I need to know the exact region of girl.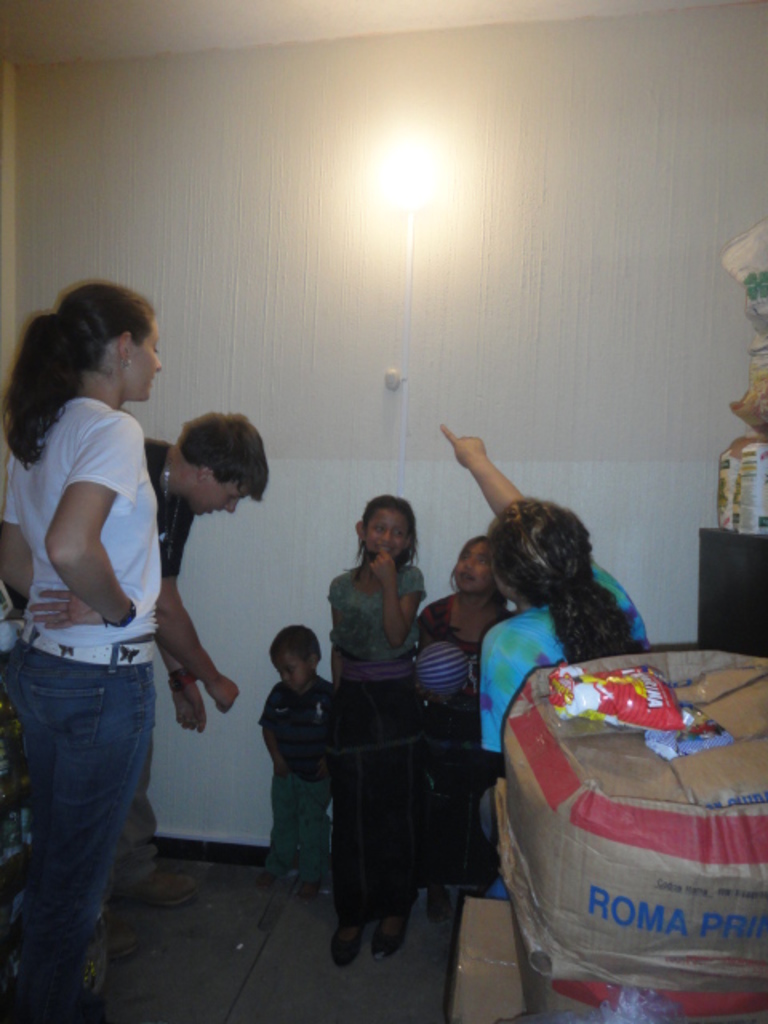
Region: bbox=[328, 494, 424, 966].
